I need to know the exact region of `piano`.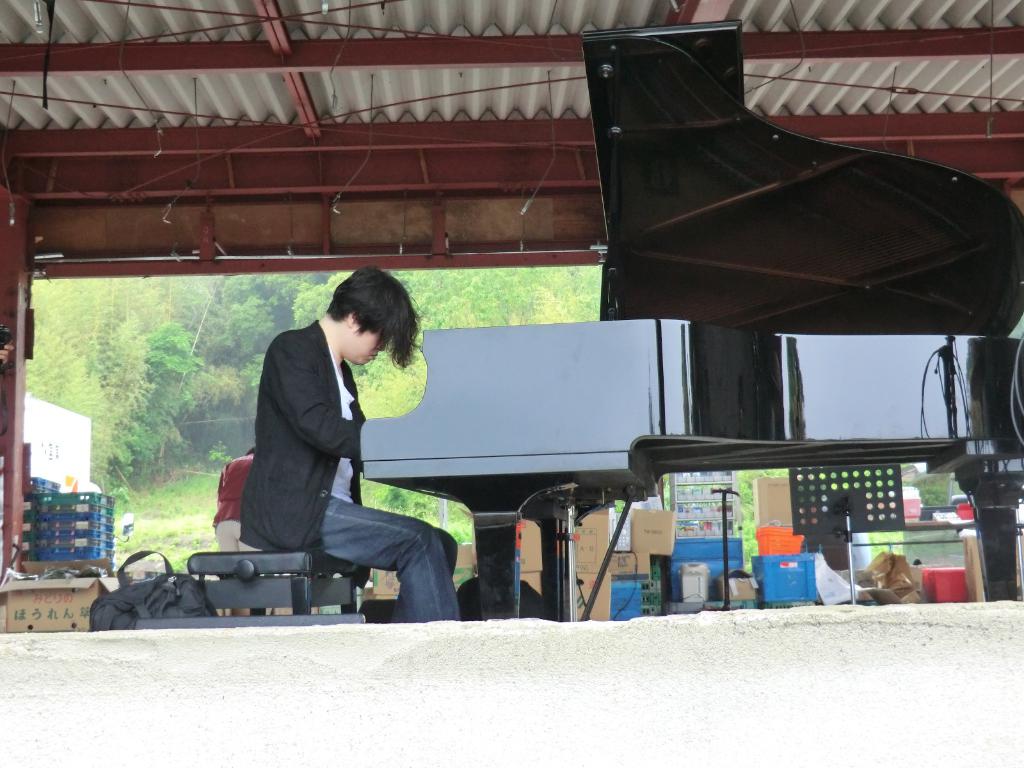
Region: {"left": 368, "top": 13, "right": 1023, "bottom": 623}.
